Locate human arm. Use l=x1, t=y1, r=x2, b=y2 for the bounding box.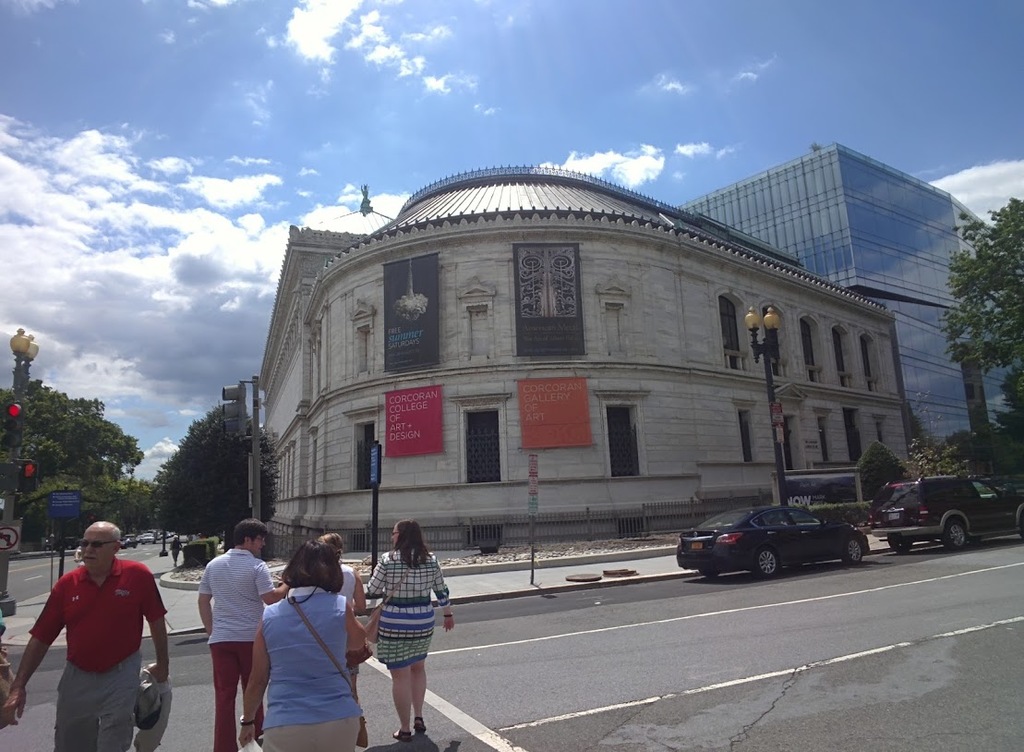
l=242, t=613, r=279, b=745.
